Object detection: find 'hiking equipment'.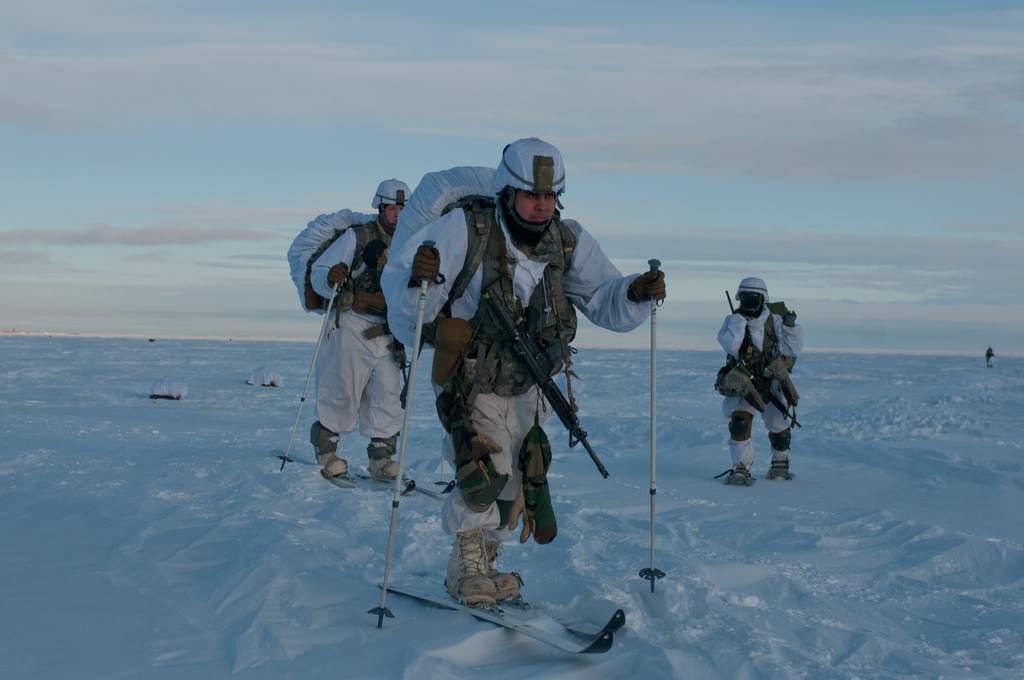
bbox=[360, 244, 451, 632].
